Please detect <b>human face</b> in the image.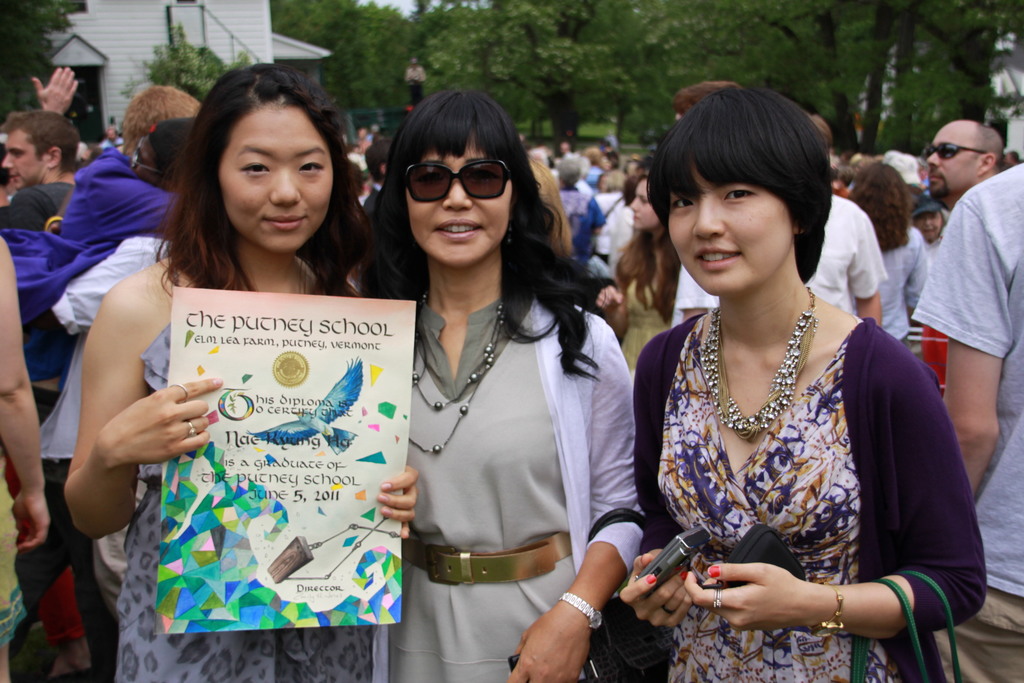
(x1=628, y1=180, x2=659, y2=230).
